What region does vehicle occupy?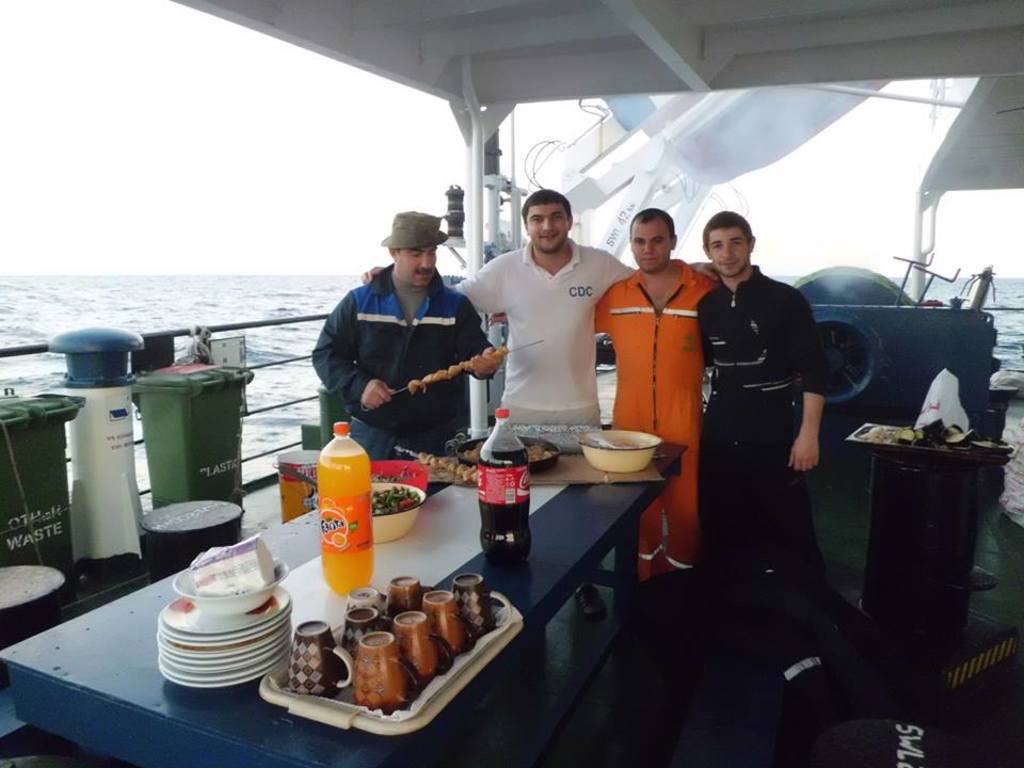
region(0, 0, 1023, 767).
